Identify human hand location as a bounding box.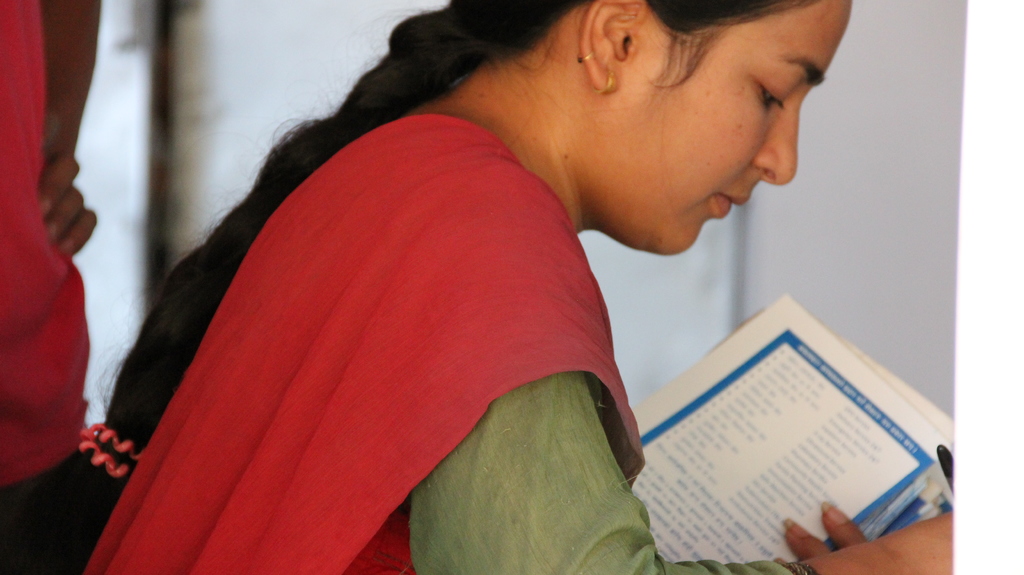
x1=884 y1=508 x2=952 y2=574.
